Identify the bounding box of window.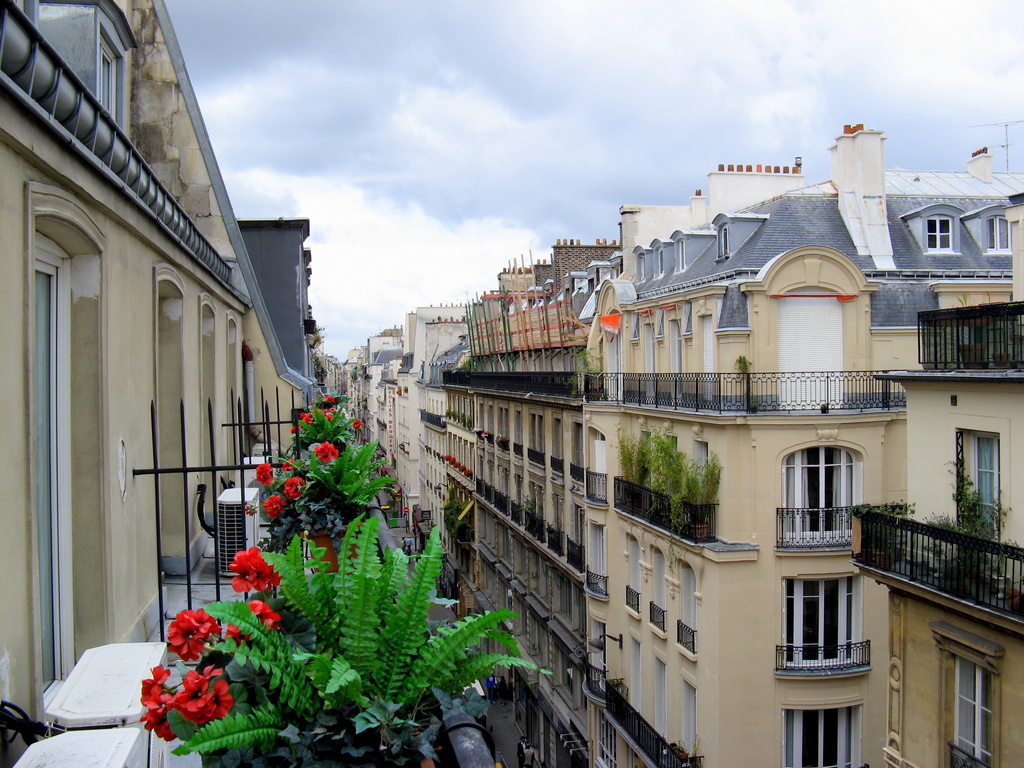
(left=99, top=33, right=119, bottom=127).
